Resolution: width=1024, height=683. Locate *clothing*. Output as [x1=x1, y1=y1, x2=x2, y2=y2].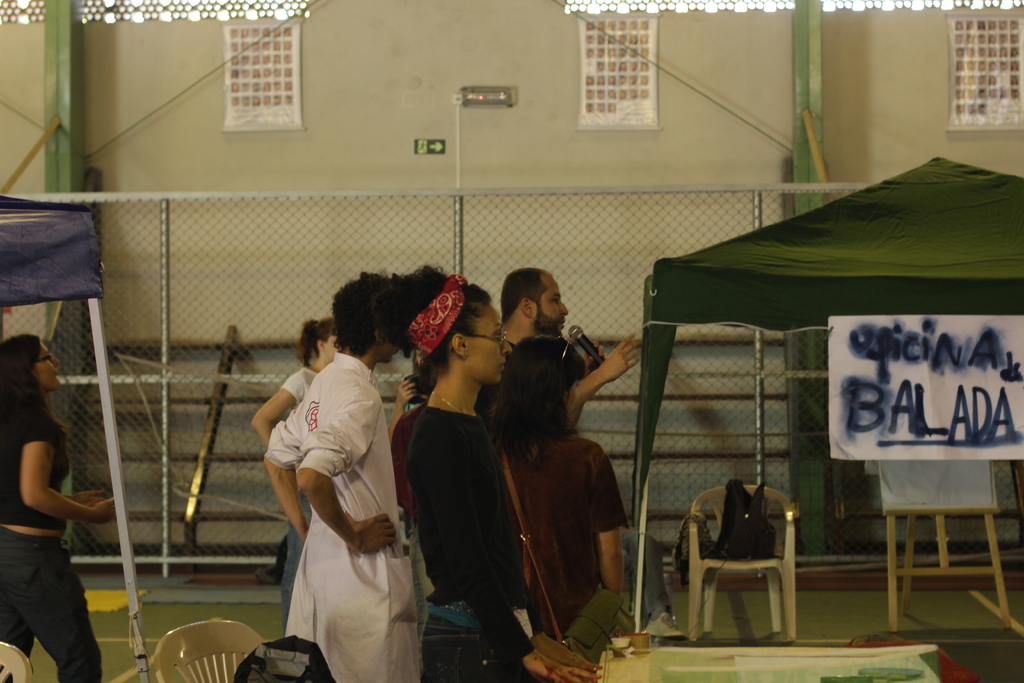
[x1=278, y1=365, x2=321, y2=630].
